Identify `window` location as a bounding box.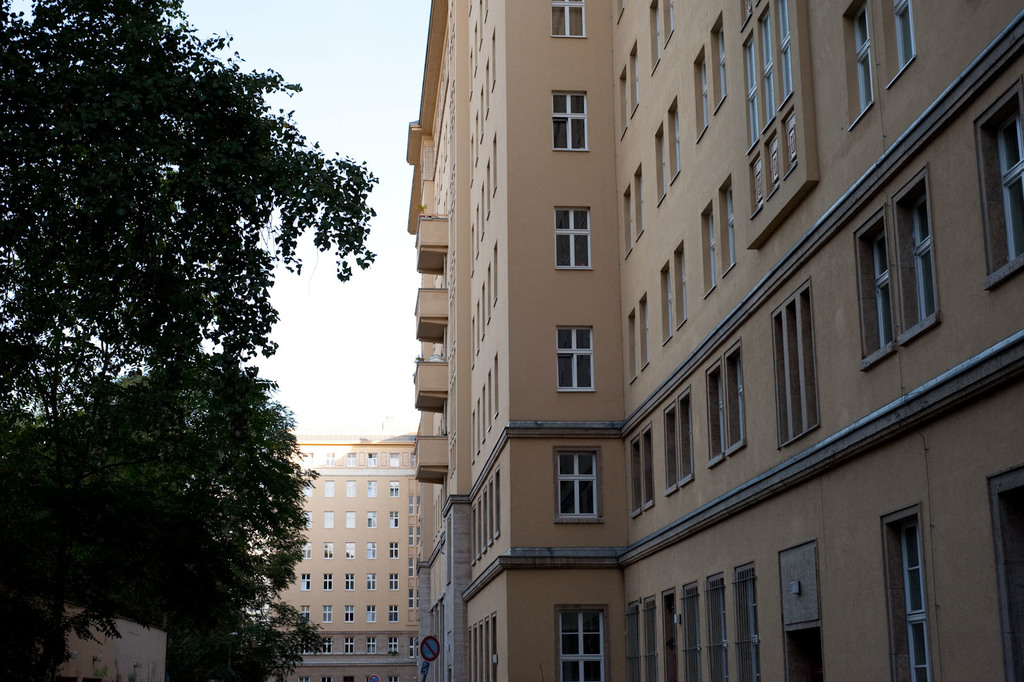
bbox=[550, 88, 590, 151].
